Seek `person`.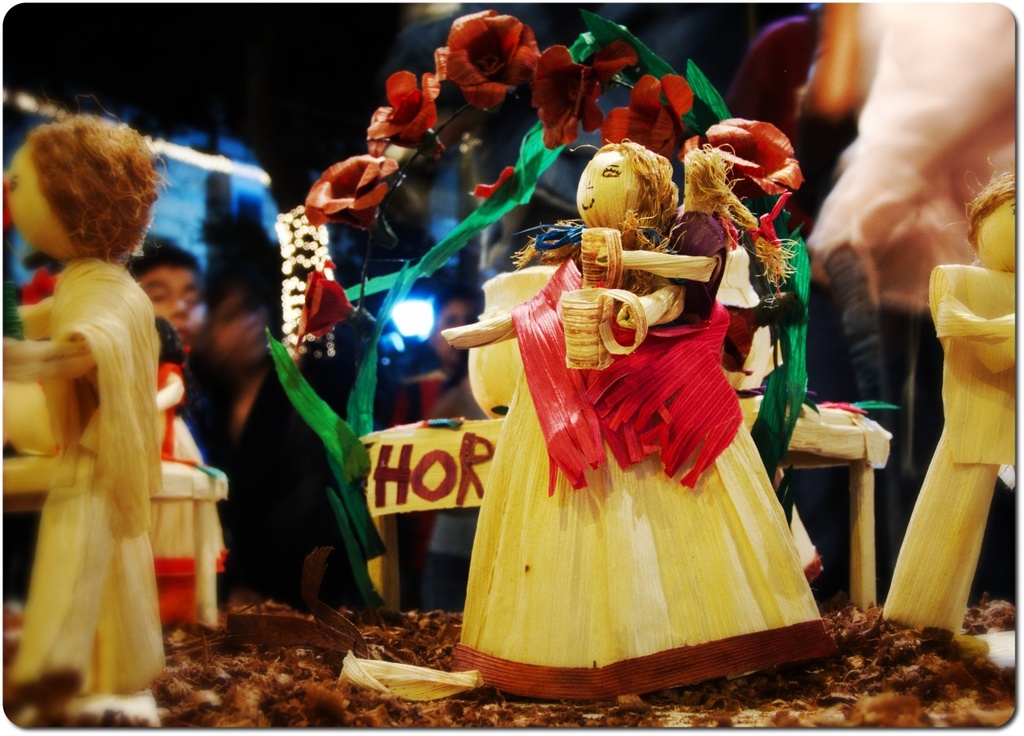
(x1=439, y1=133, x2=841, y2=705).
